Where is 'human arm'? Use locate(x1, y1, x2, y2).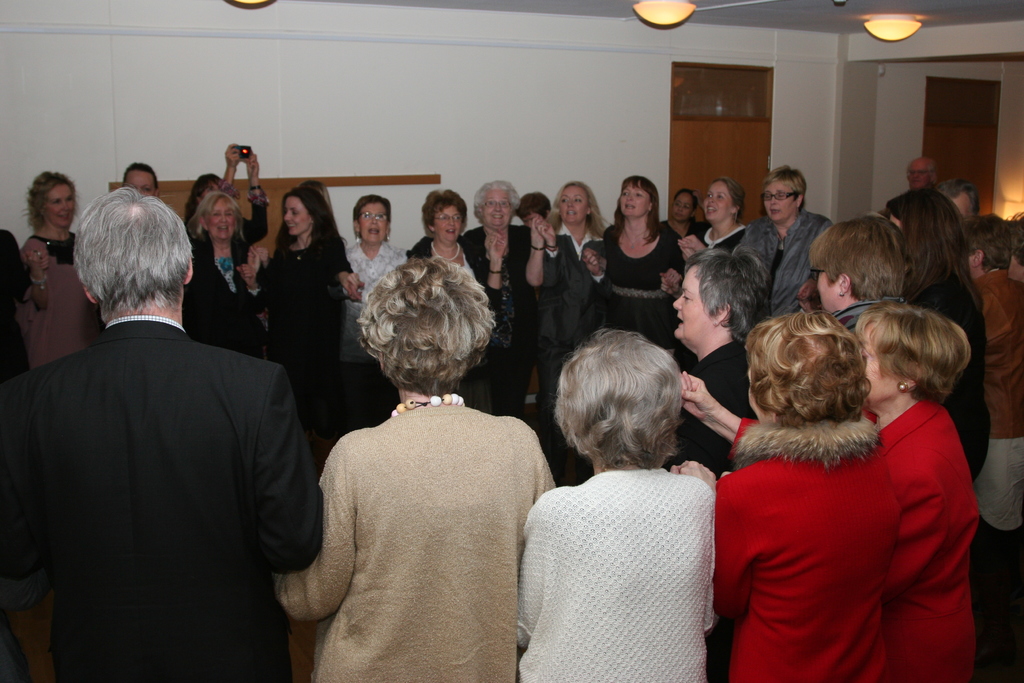
locate(341, 241, 366, 299).
